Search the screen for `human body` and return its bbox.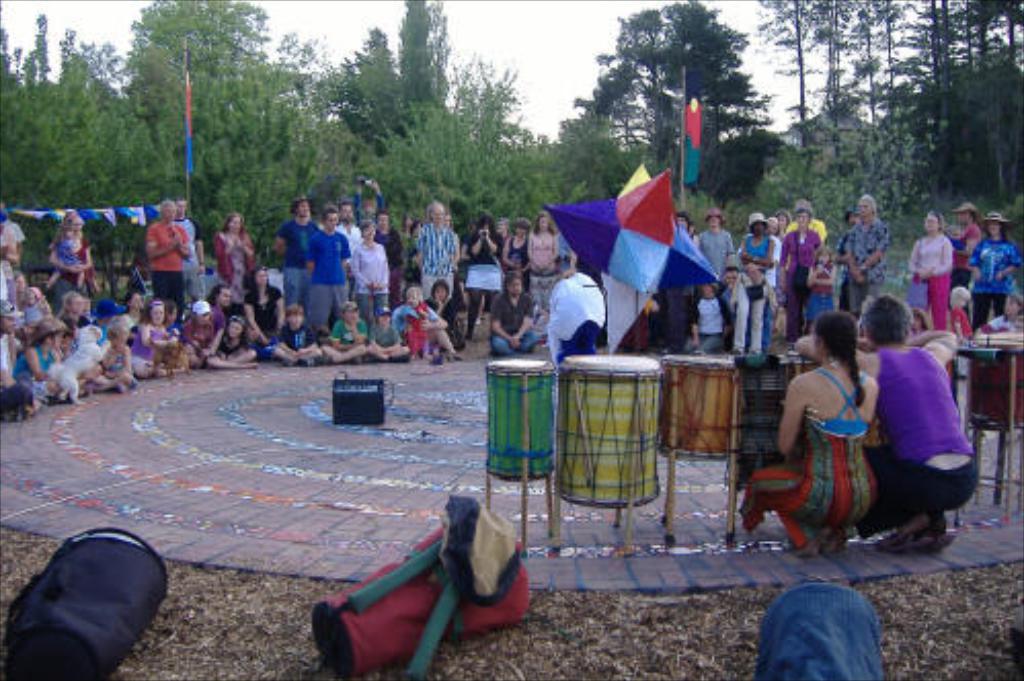
Found: box=[129, 293, 181, 379].
